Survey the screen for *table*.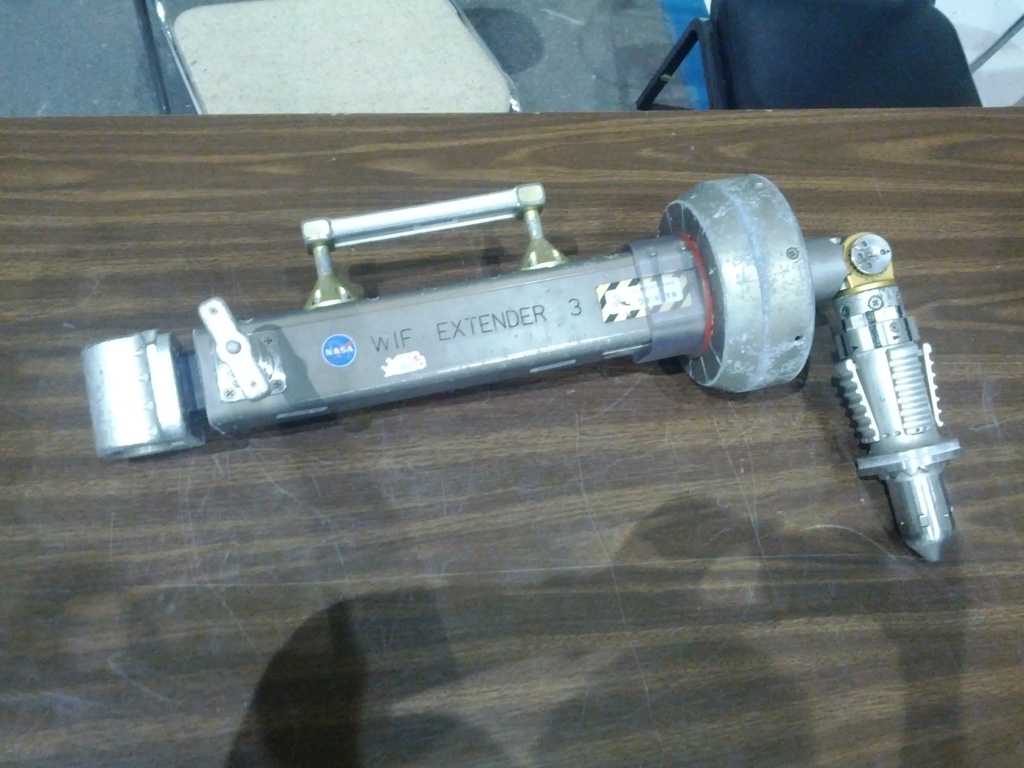
Survey found: 0/102/1023/767.
